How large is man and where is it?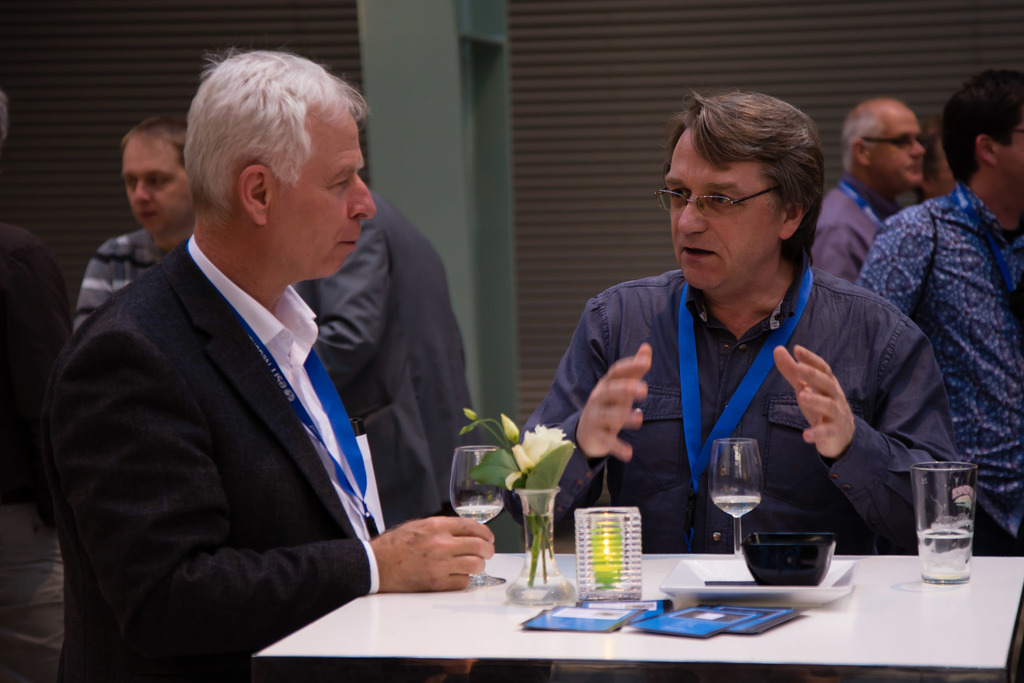
Bounding box: pyautogui.locateOnScreen(70, 117, 198, 344).
